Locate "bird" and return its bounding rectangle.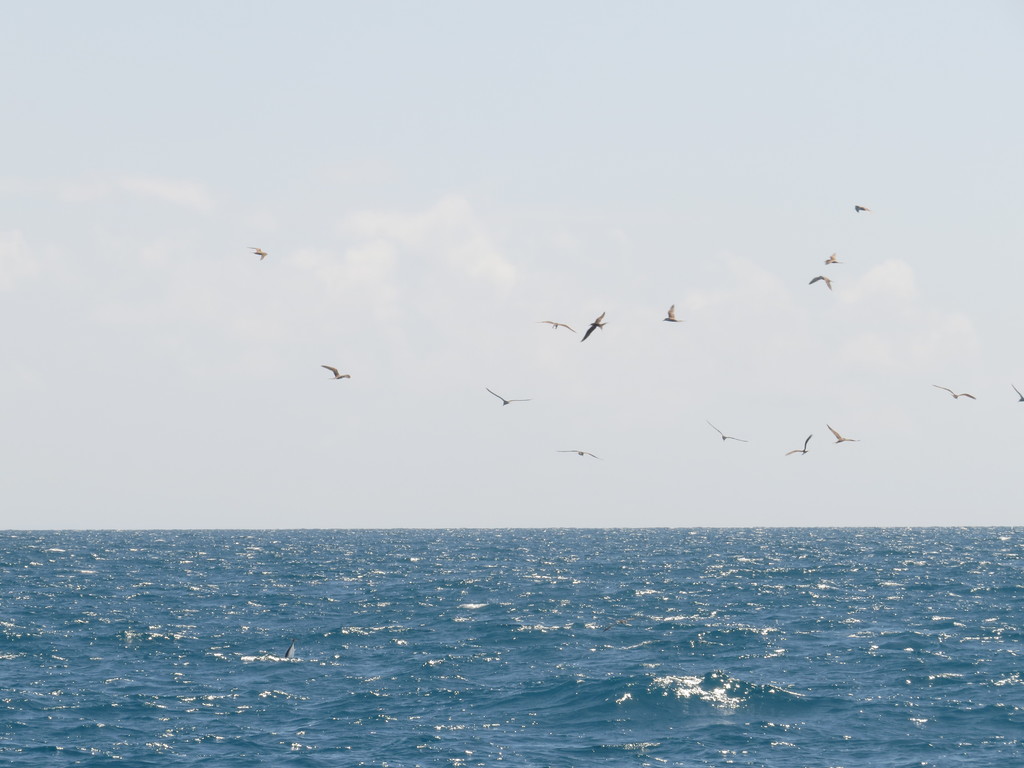
788, 430, 814, 456.
